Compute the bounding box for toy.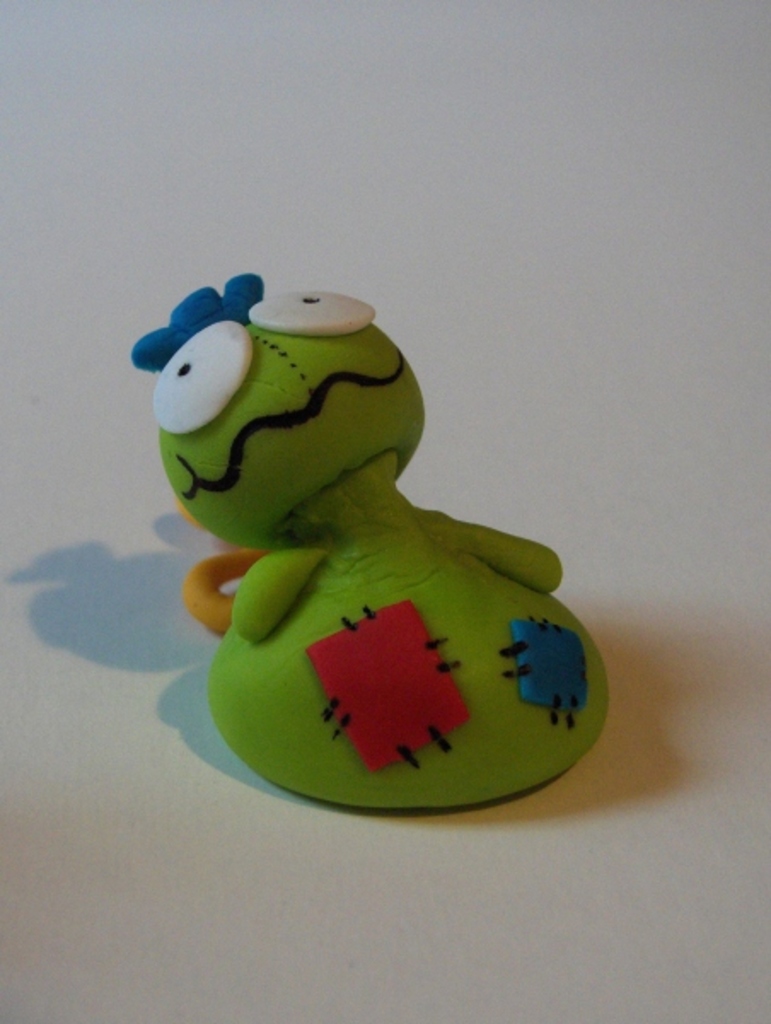
bbox=(136, 266, 606, 811).
